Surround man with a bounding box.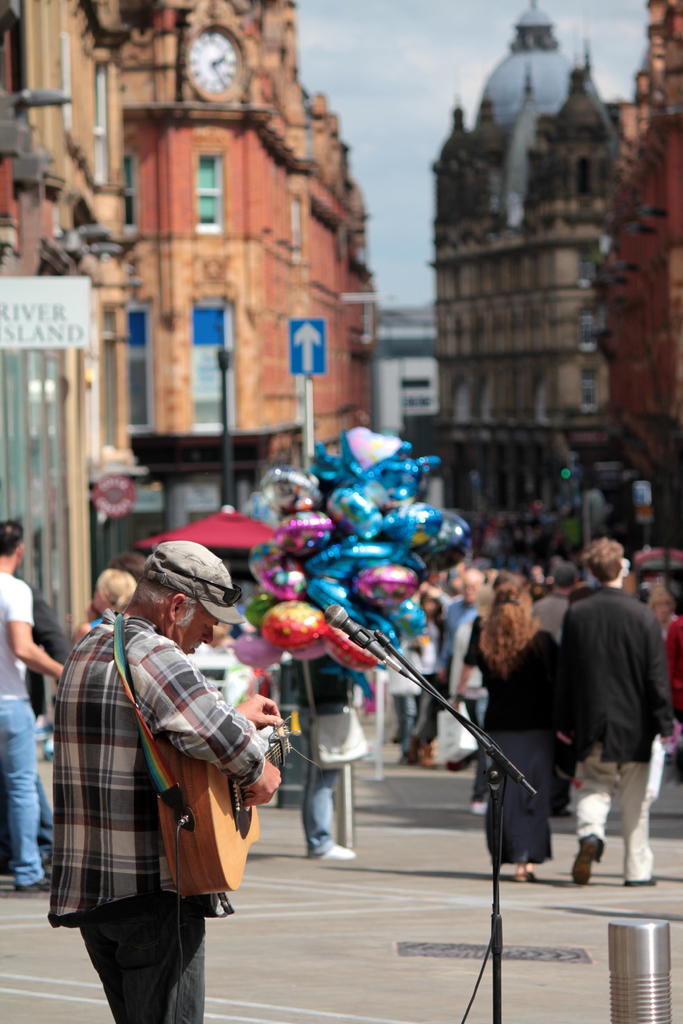
450, 573, 465, 594.
